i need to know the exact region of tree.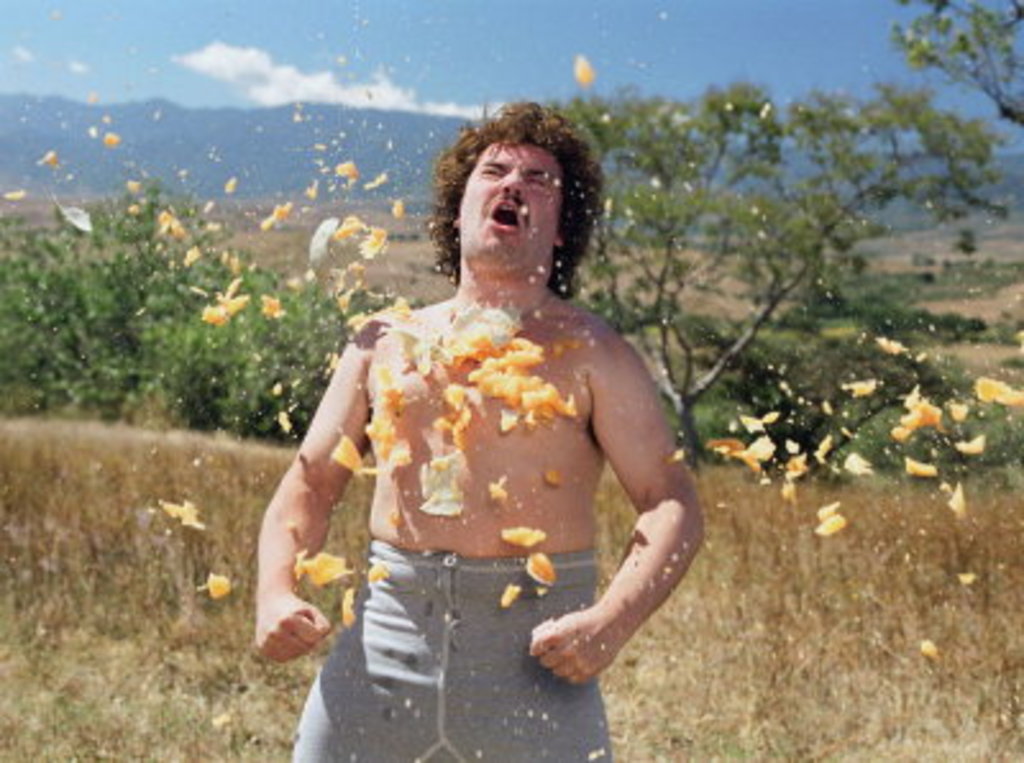
Region: bbox=[0, 174, 394, 443].
